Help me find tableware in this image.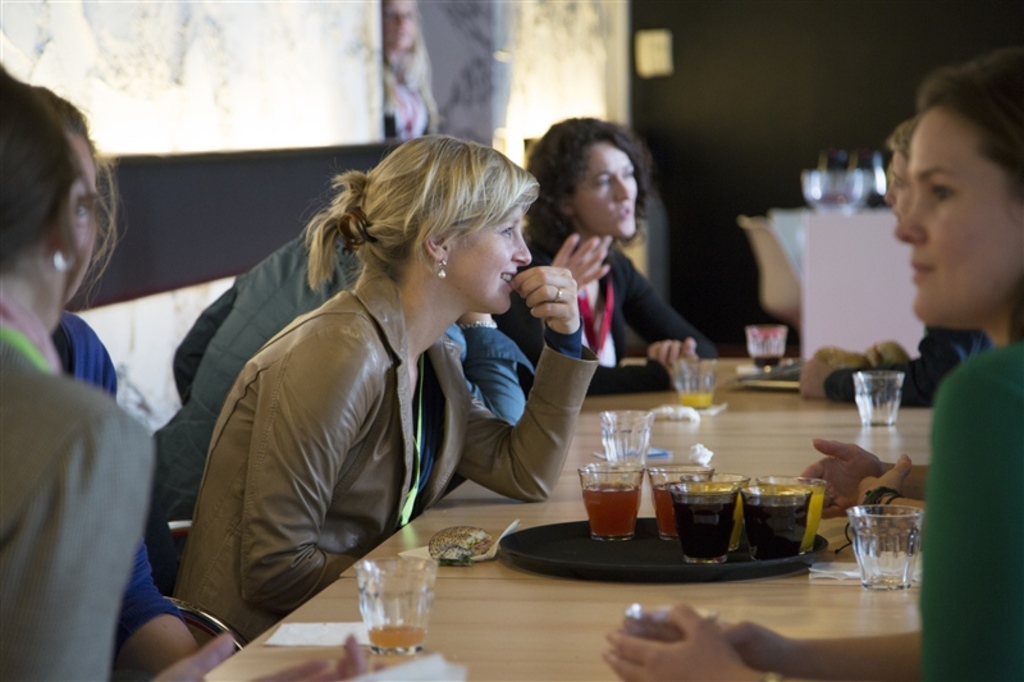
Found it: {"x1": 666, "y1": 480, "x2": 745, "y2": 564}.
